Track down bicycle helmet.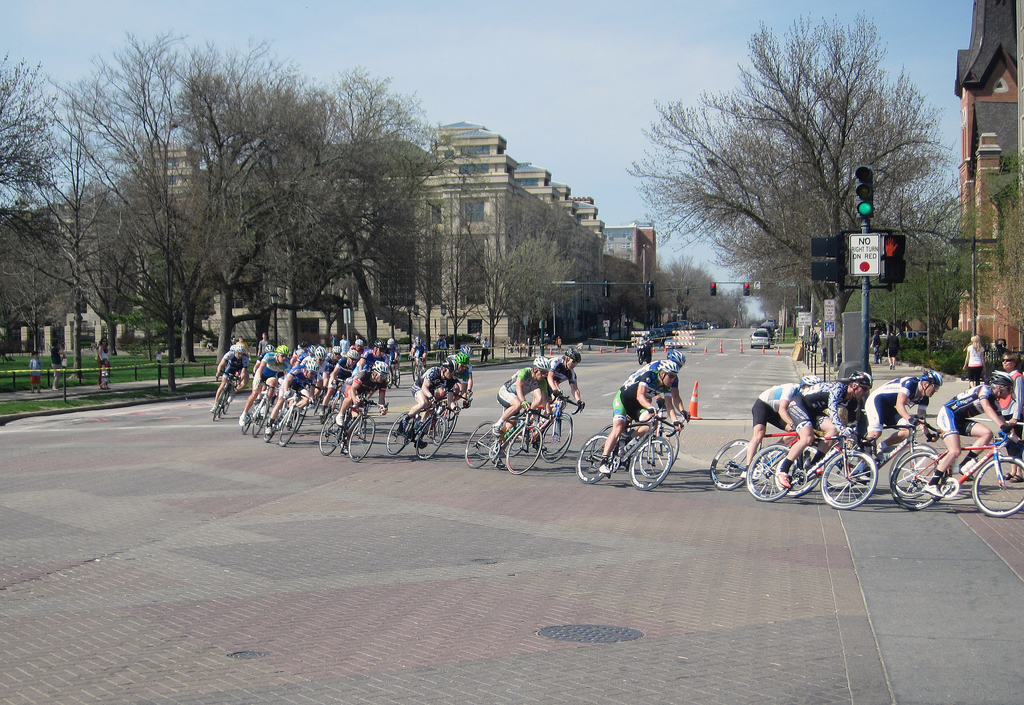
Tracked to left=563, top=346, right=580, bottom=361.
